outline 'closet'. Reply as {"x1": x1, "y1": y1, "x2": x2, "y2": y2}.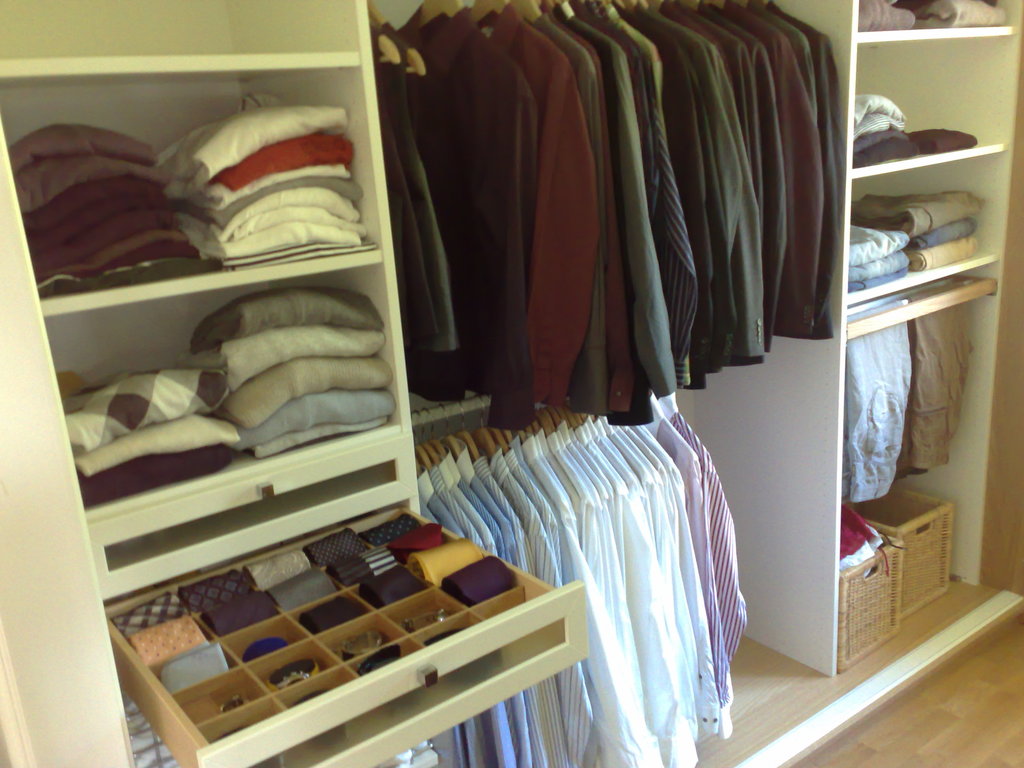
{"x1": 0, "y1": 0, "x2": 1023, "y2": 767}.
